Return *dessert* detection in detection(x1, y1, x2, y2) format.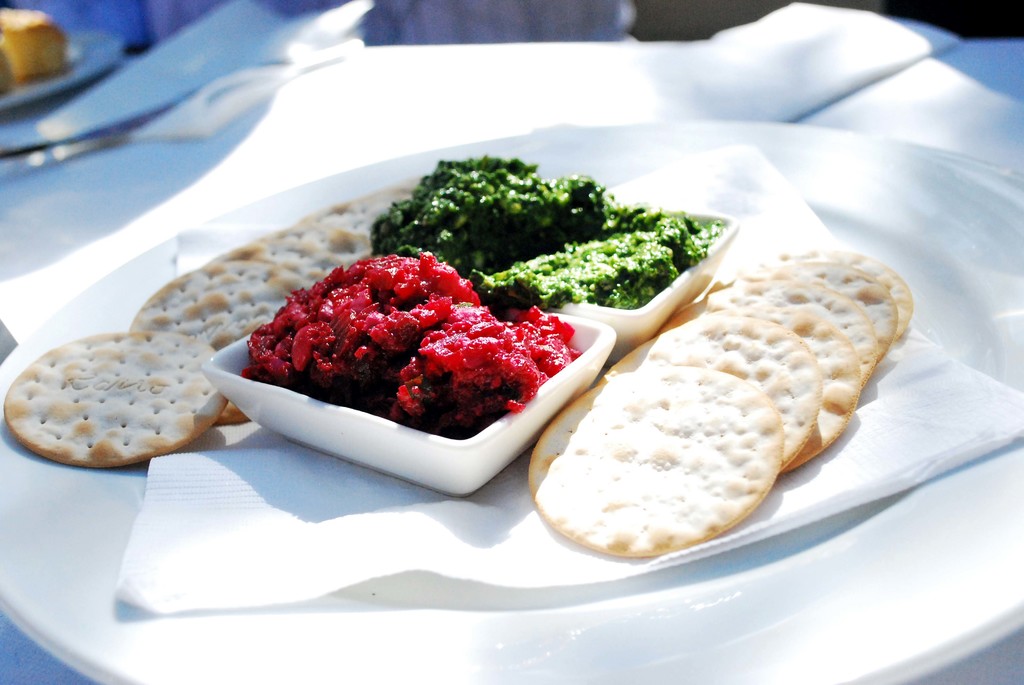
detection(747, 263, 894, 349).
